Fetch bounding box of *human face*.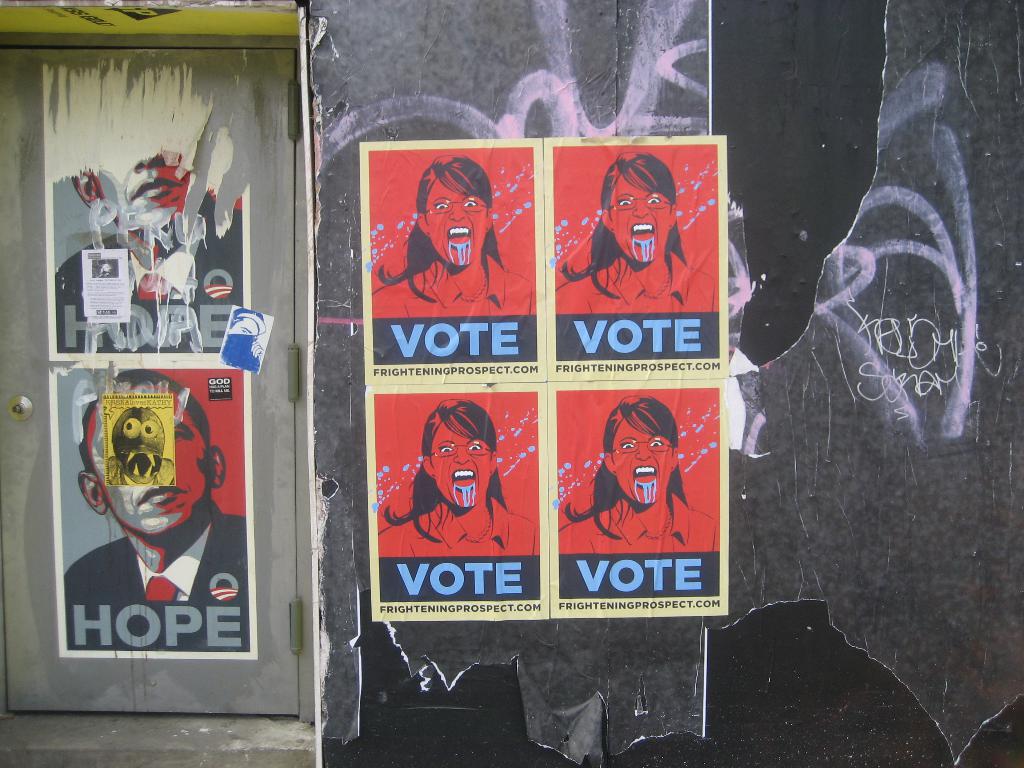
Bbox: bbox(89, 396, 208, 540).
